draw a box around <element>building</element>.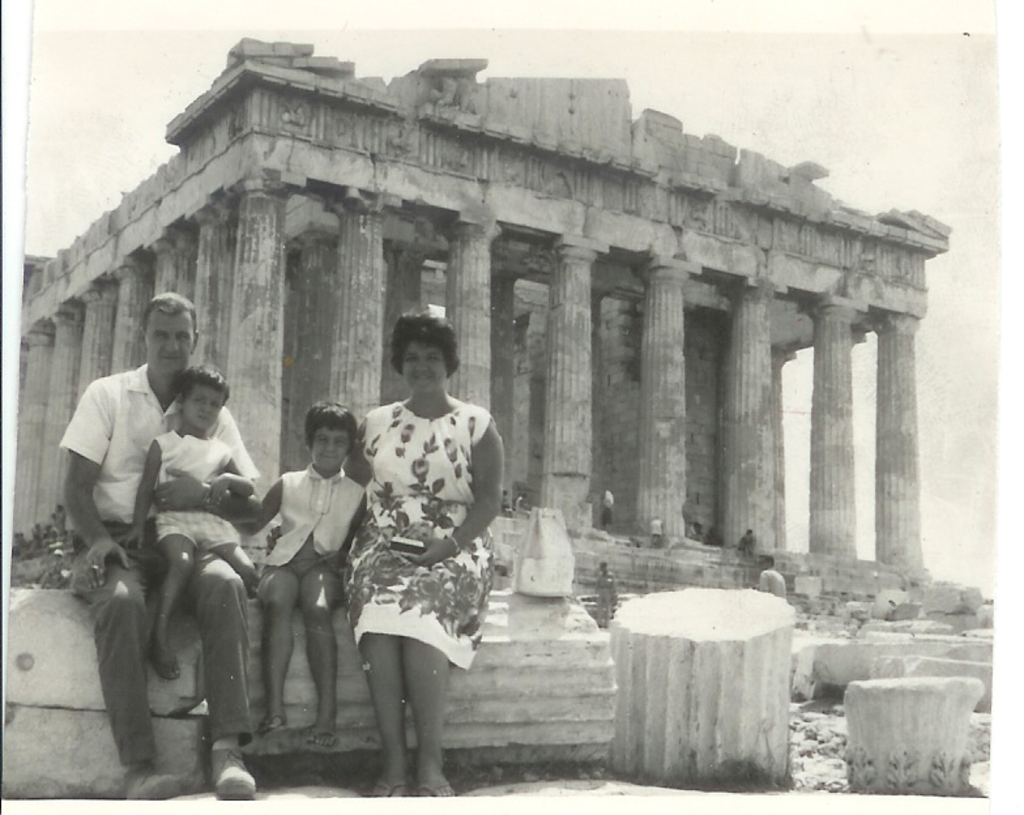
[x1=17, y1=29, x2=953, y2=759].
